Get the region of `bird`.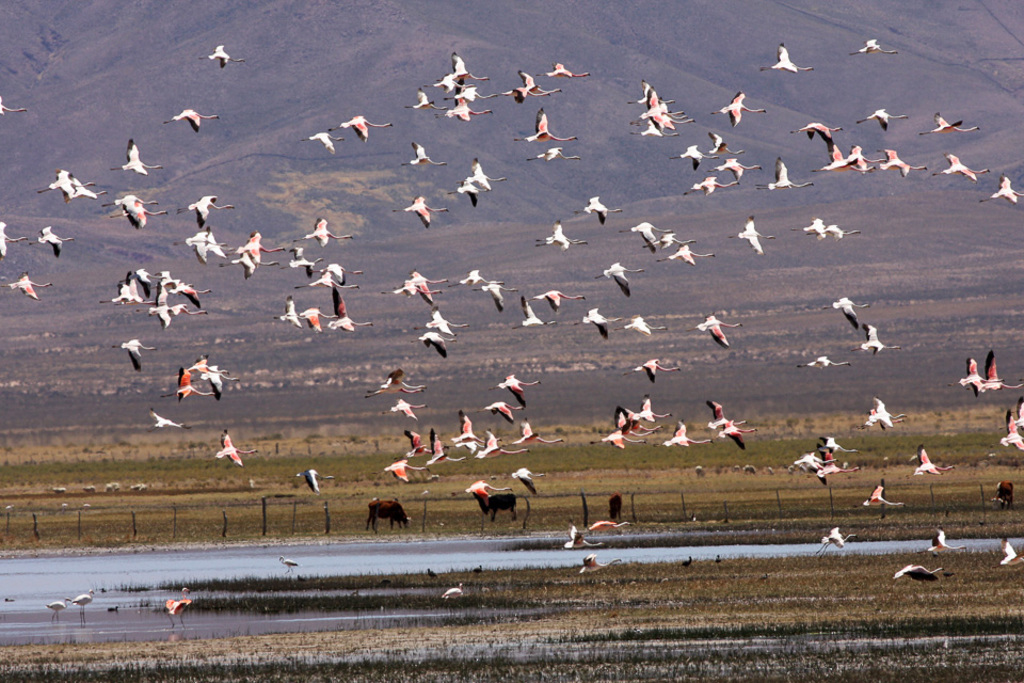
bbox(797, 220, 828, 241).
